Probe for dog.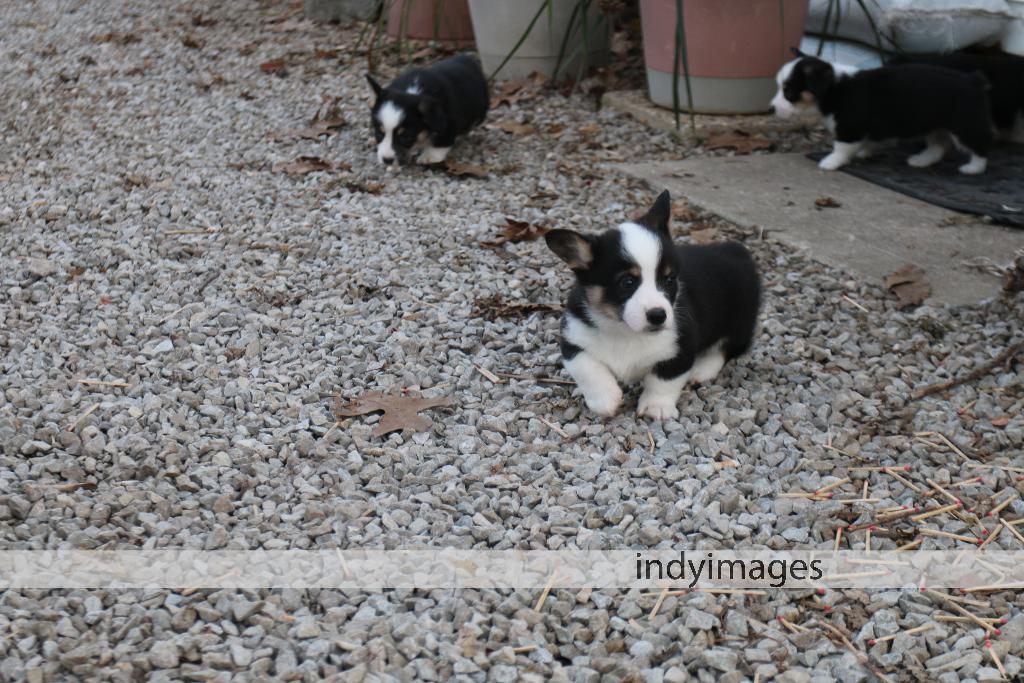
Probe result: 543:190:762:422.
